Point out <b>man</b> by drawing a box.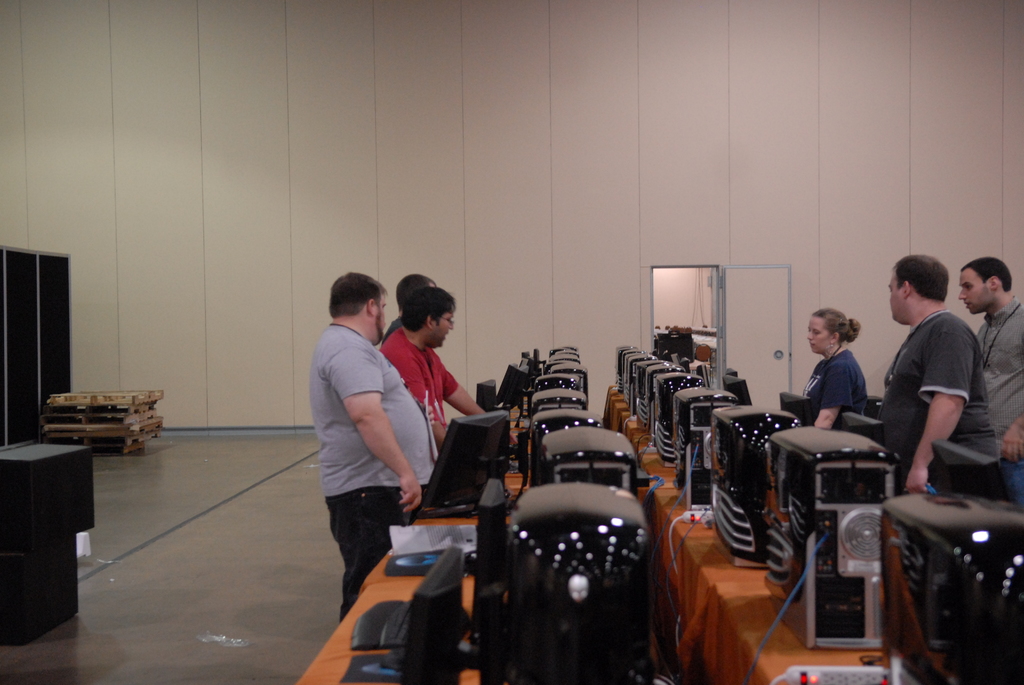
l=872, t=245, r=998, b=525.
